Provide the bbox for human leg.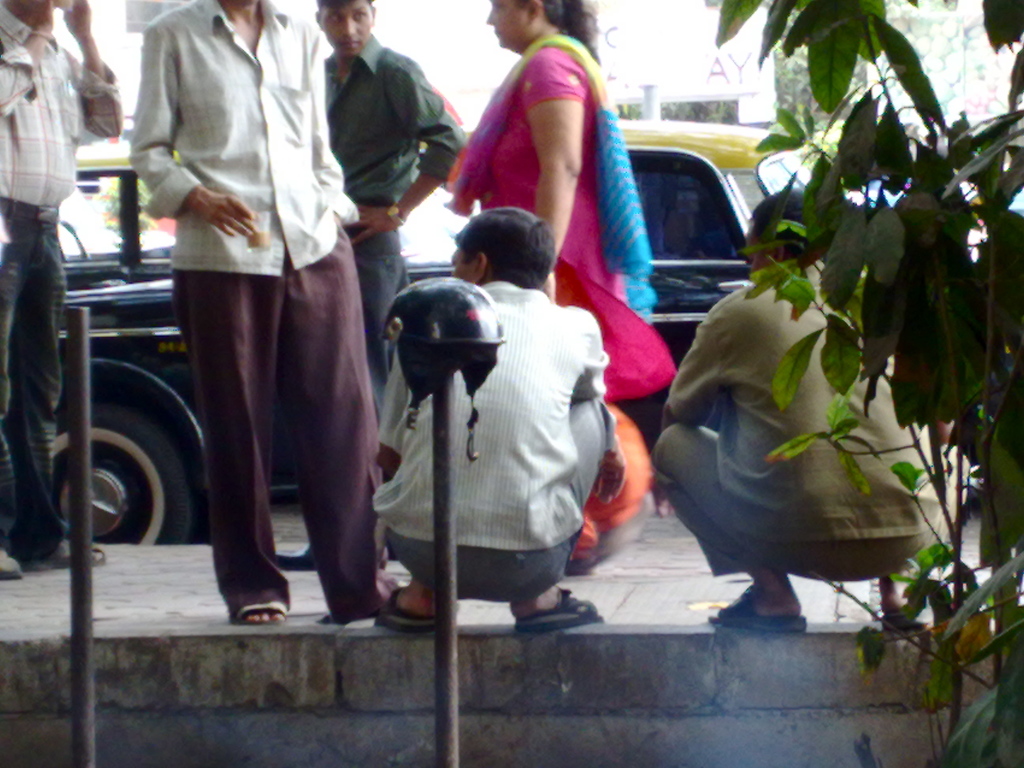
[873,445,967,630].
